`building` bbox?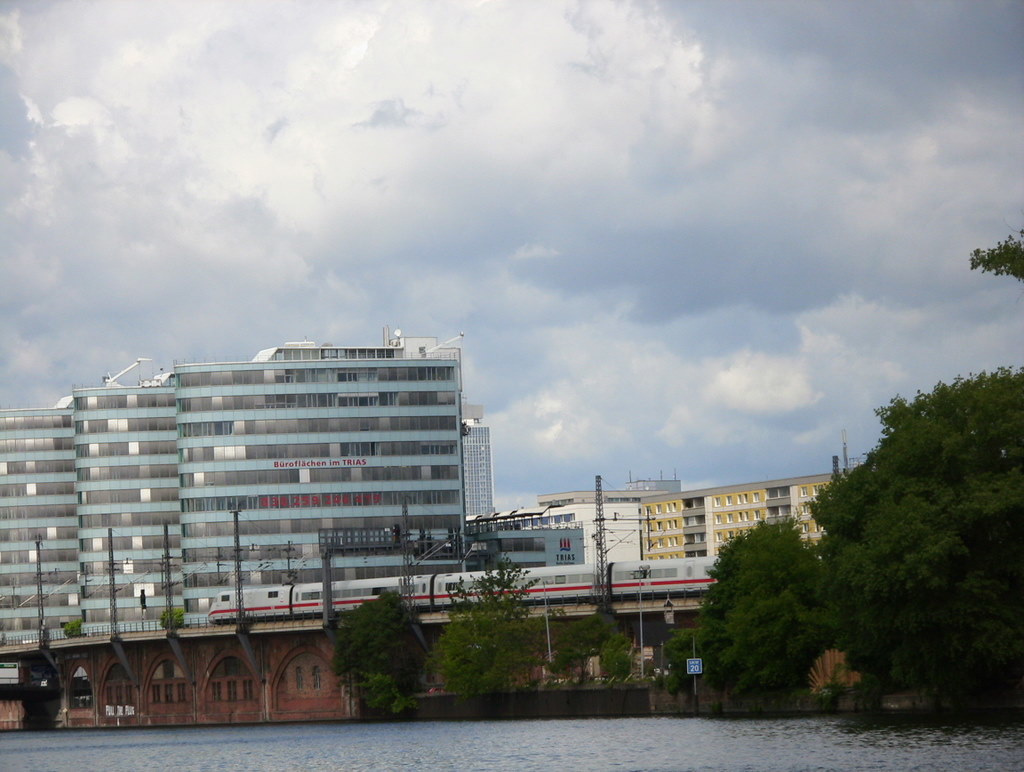
bbox=[15, 318, 535, 652]
